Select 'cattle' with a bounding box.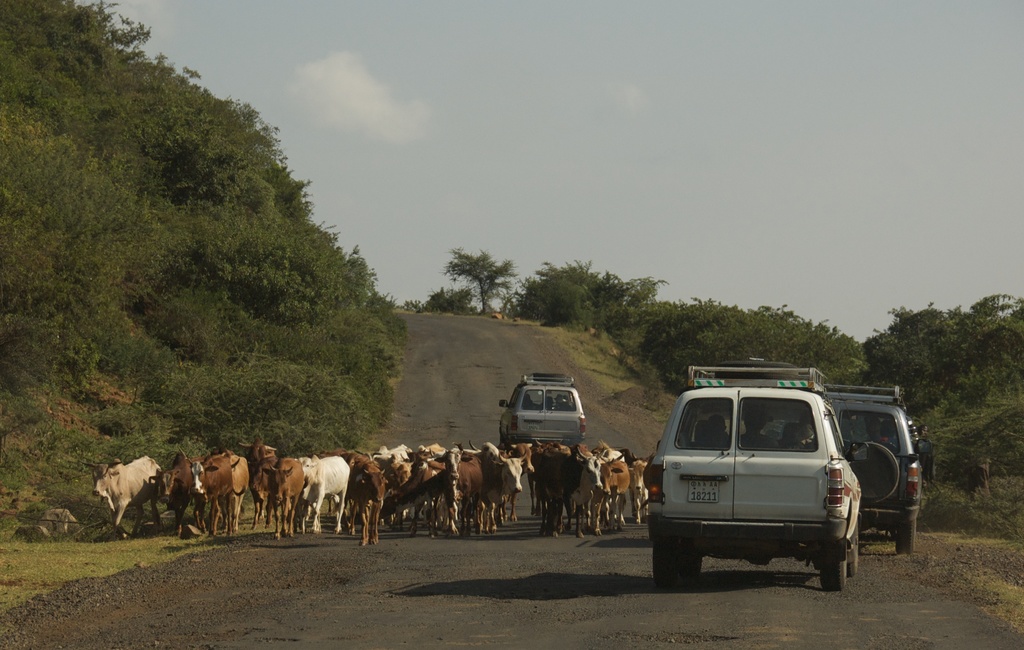
left=409, top=443, right=449, bottom=475.
